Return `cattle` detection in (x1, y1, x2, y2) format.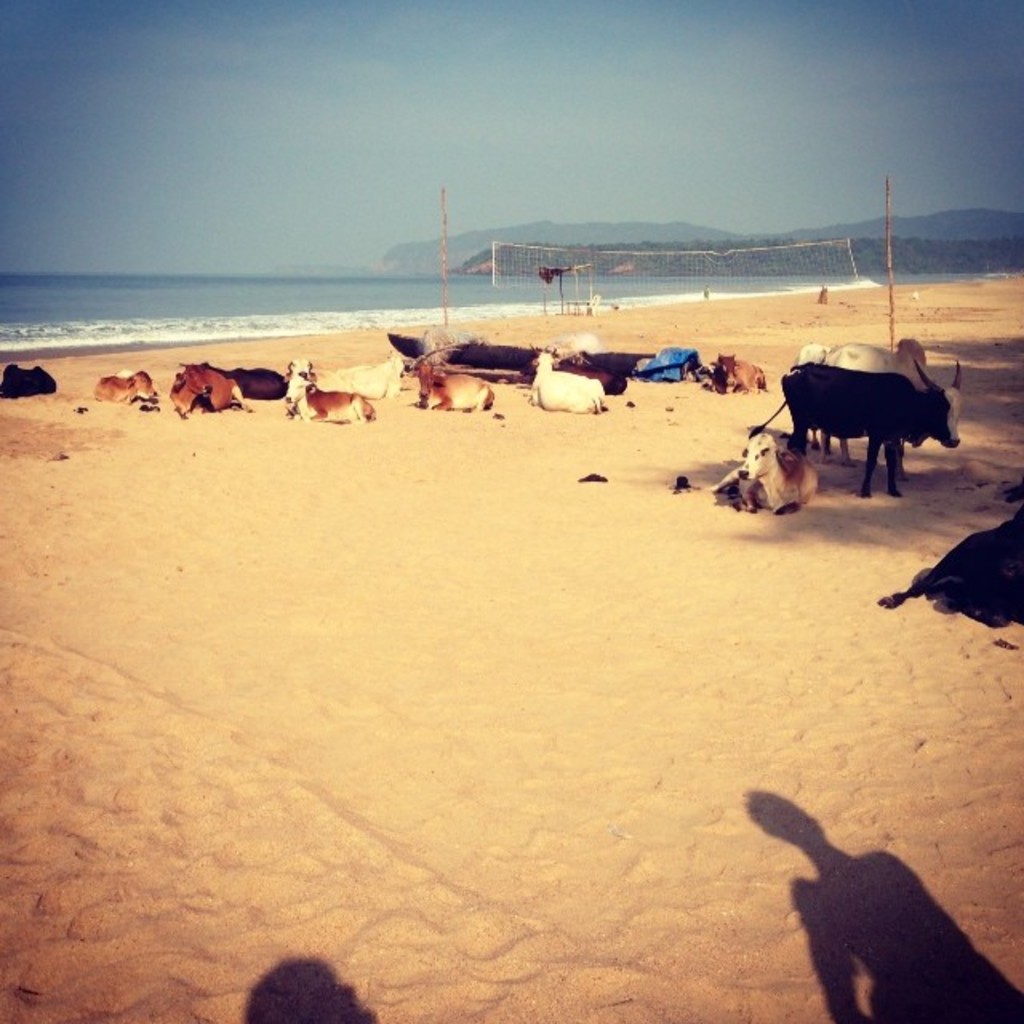
(803, 339, 968, 483).
